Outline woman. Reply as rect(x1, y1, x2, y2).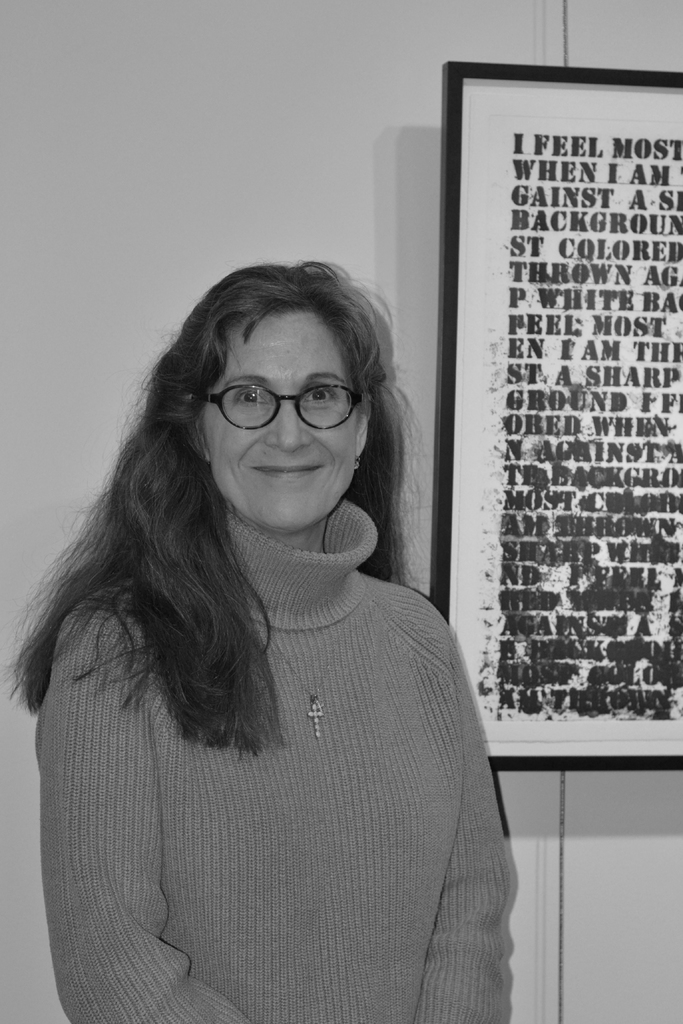
rect(15, 236, 546, 1002).
